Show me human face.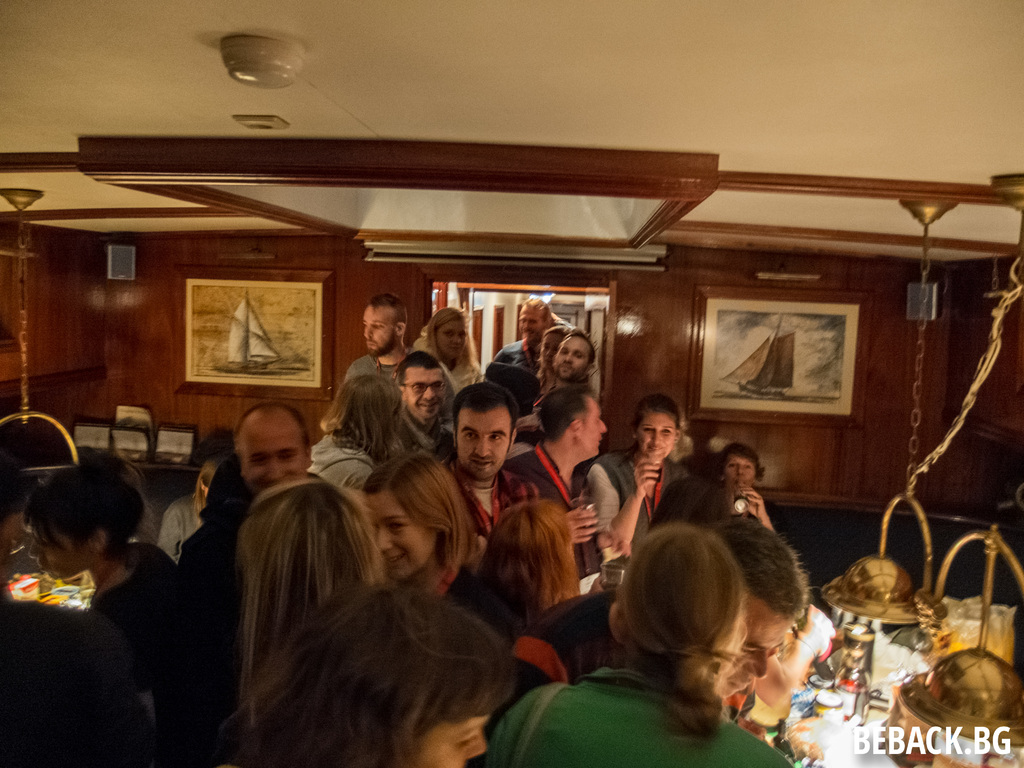
human face is here: crop(244, 417, 307, 491).
